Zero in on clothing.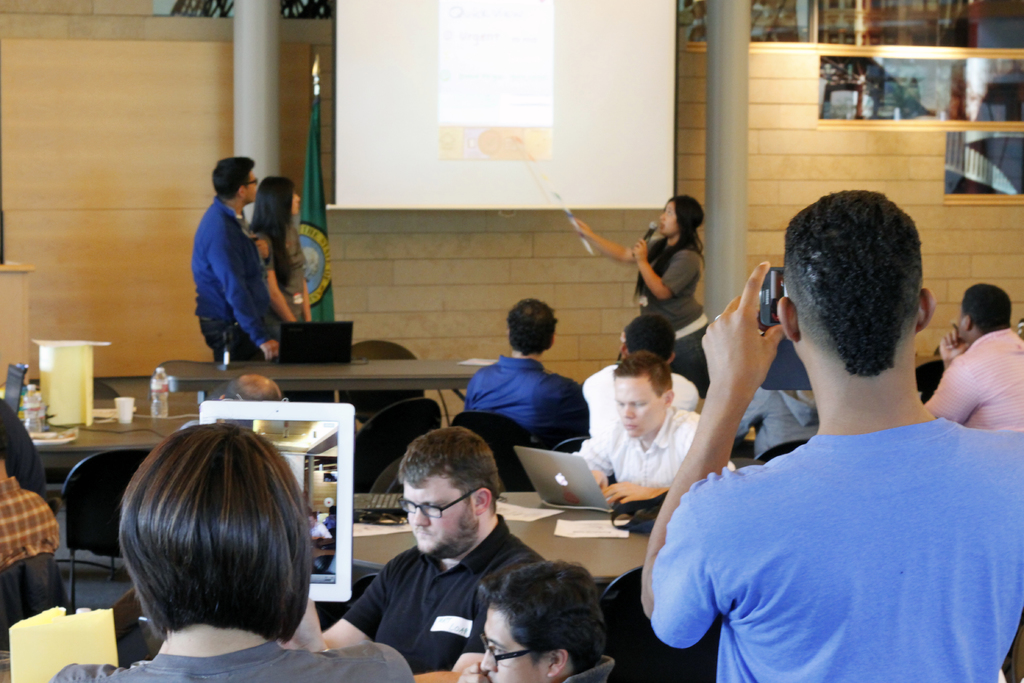
Zeroed in: [929,324,1023,440].
